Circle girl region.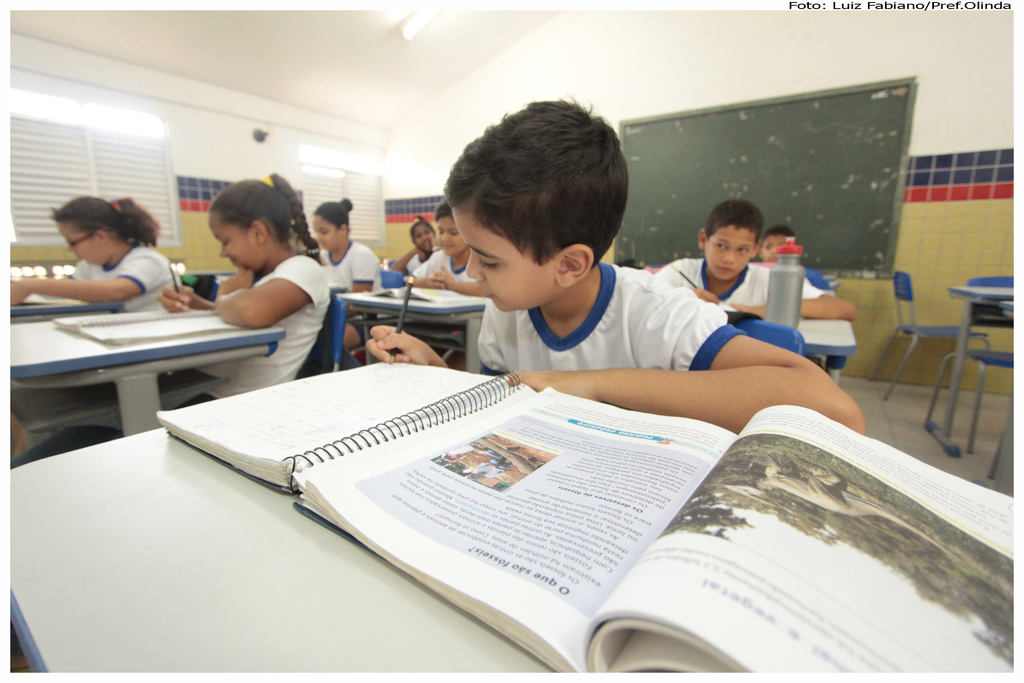
Region: detection(310, 195, 380, 373).
